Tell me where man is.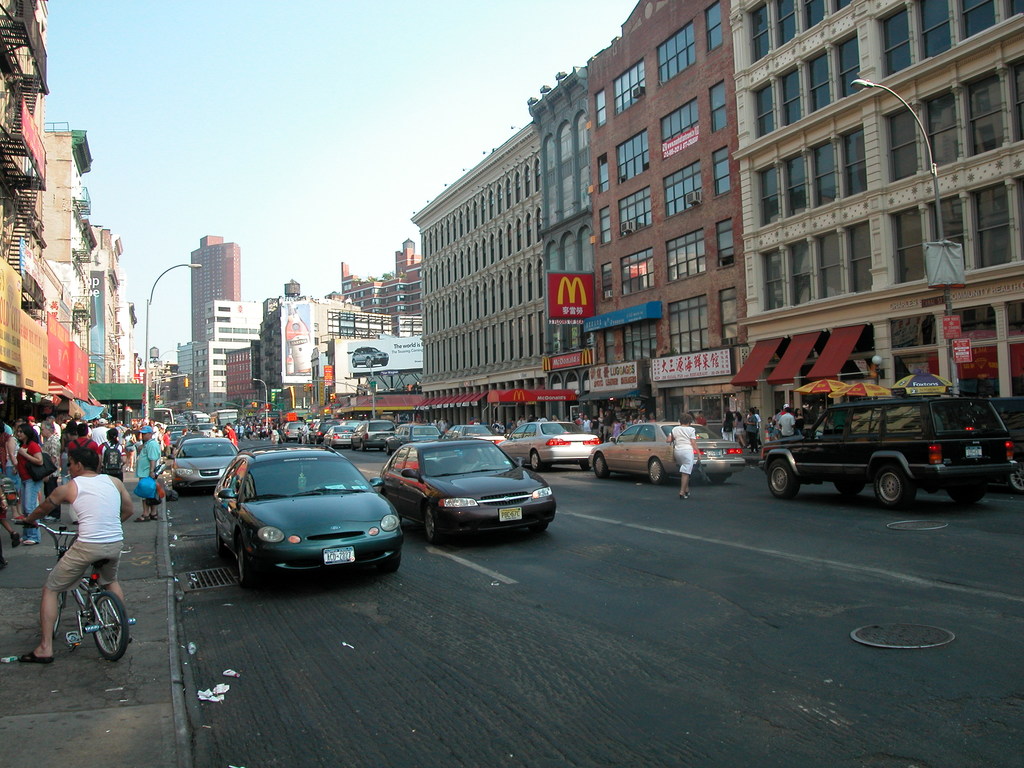
man is at select_region(23, 431, 125, 676).
